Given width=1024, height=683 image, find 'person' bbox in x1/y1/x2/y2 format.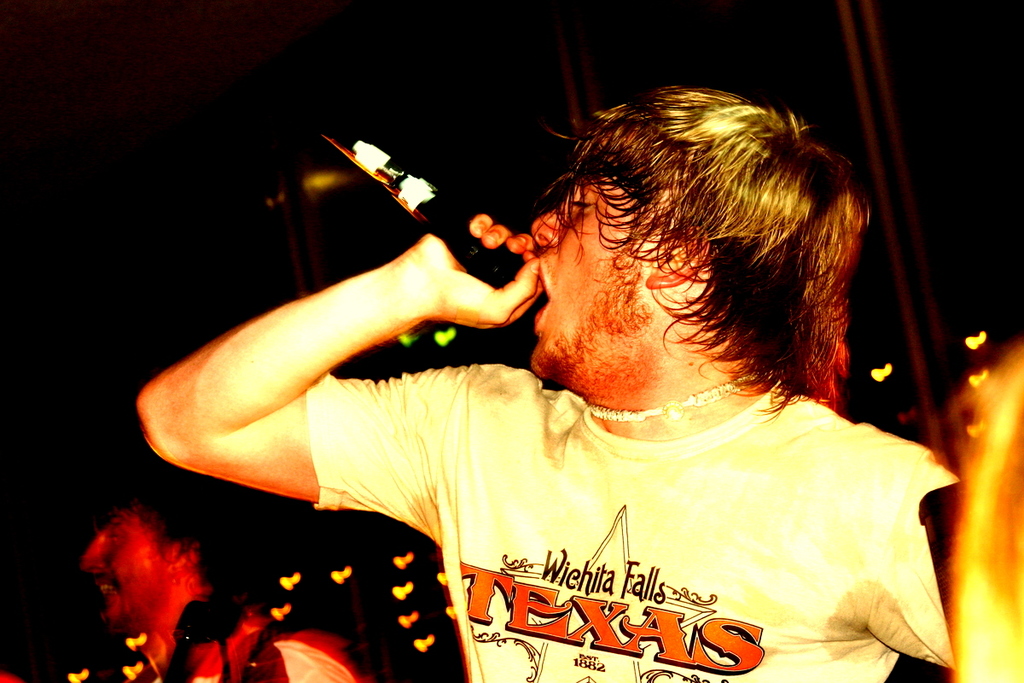
285/91/947/682.
